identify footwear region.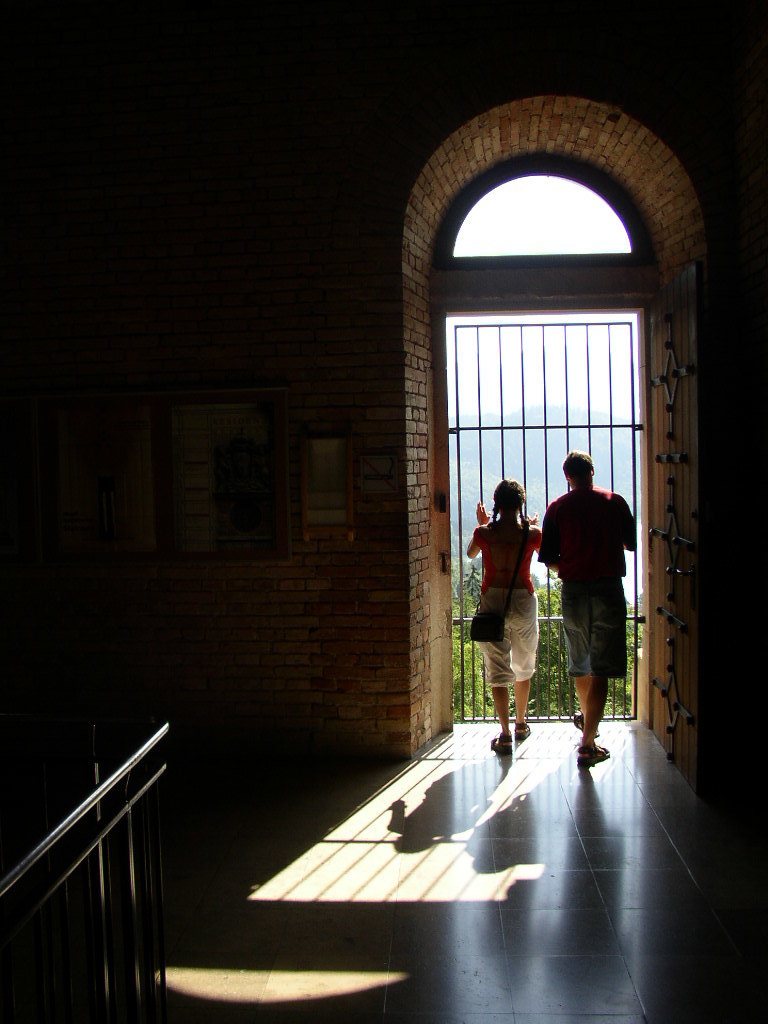
Region: region(580, 740, 607, 765).
